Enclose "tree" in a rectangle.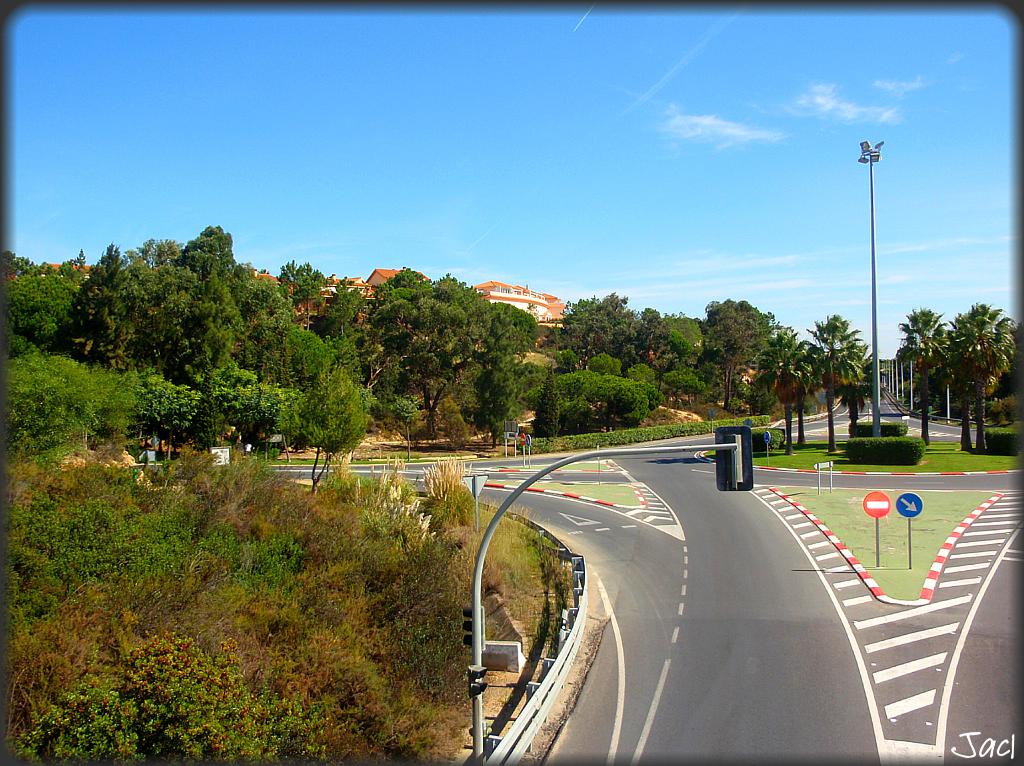
bbox=[755, 335, 807, 445].
